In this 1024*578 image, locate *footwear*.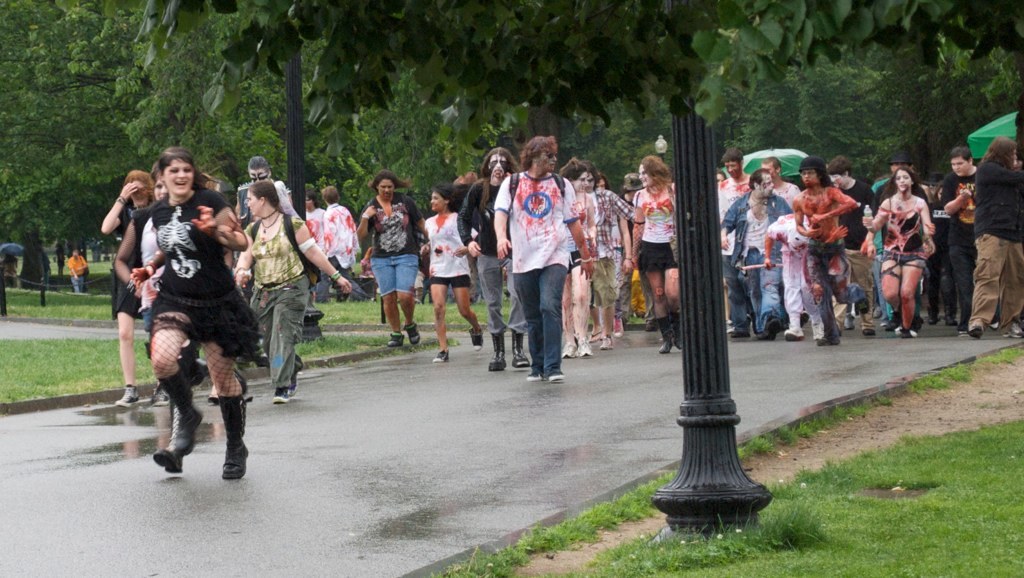
Bounding box: locate(154, 390, 168, 409).
